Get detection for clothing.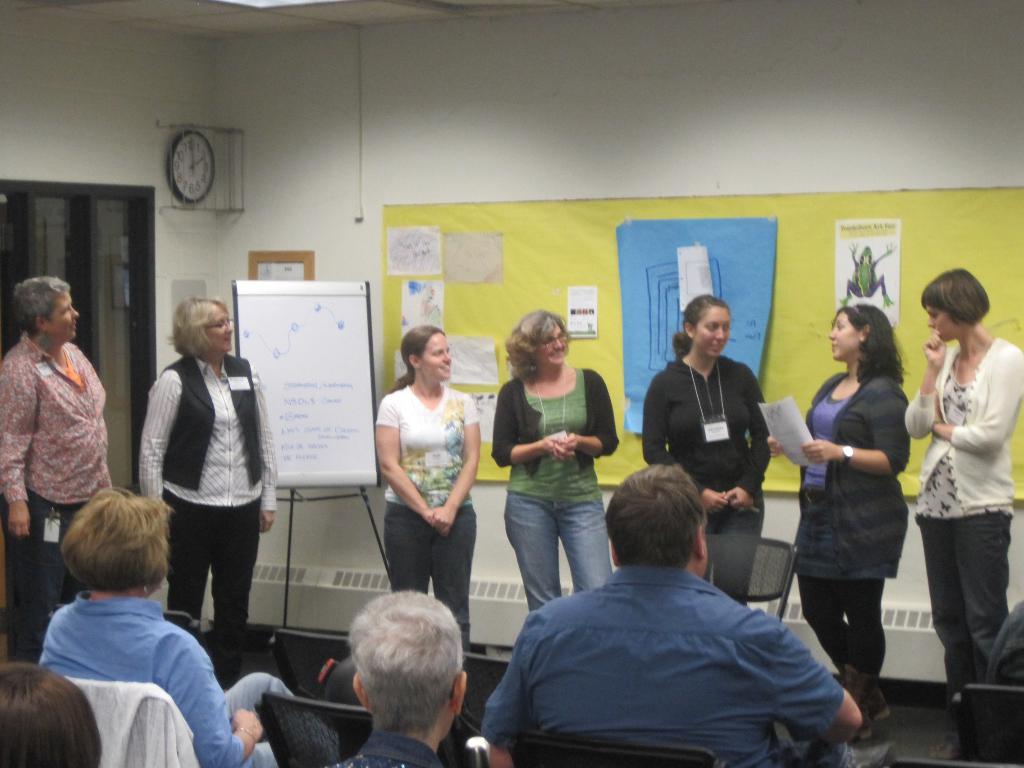
Detection: 642 352 774 610.
